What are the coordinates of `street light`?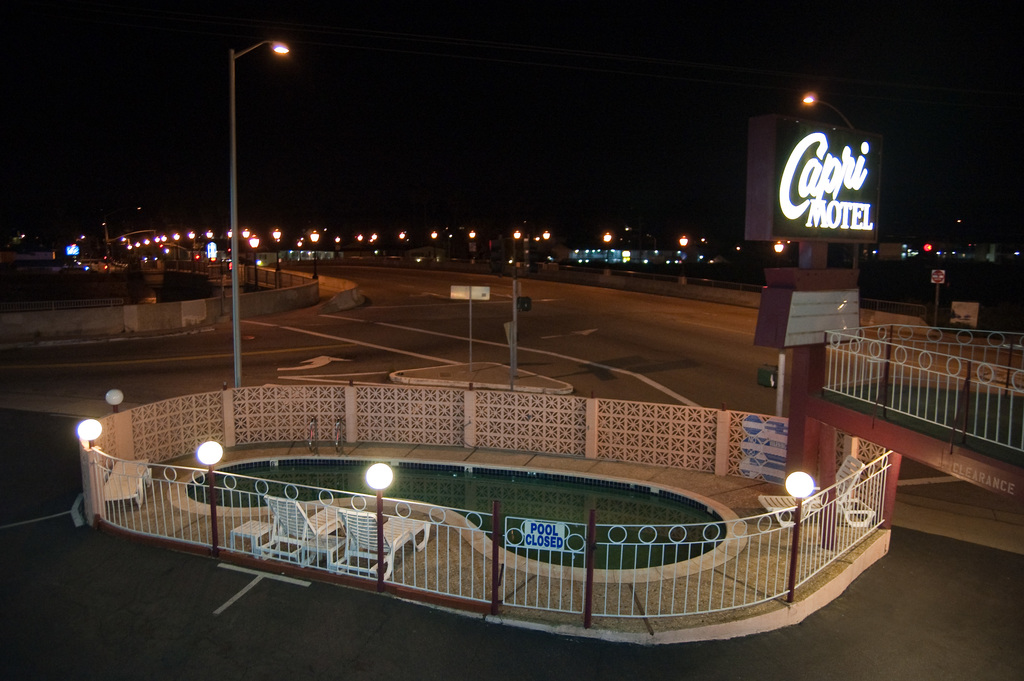
<region>250, 235, 259, 289</region>.
